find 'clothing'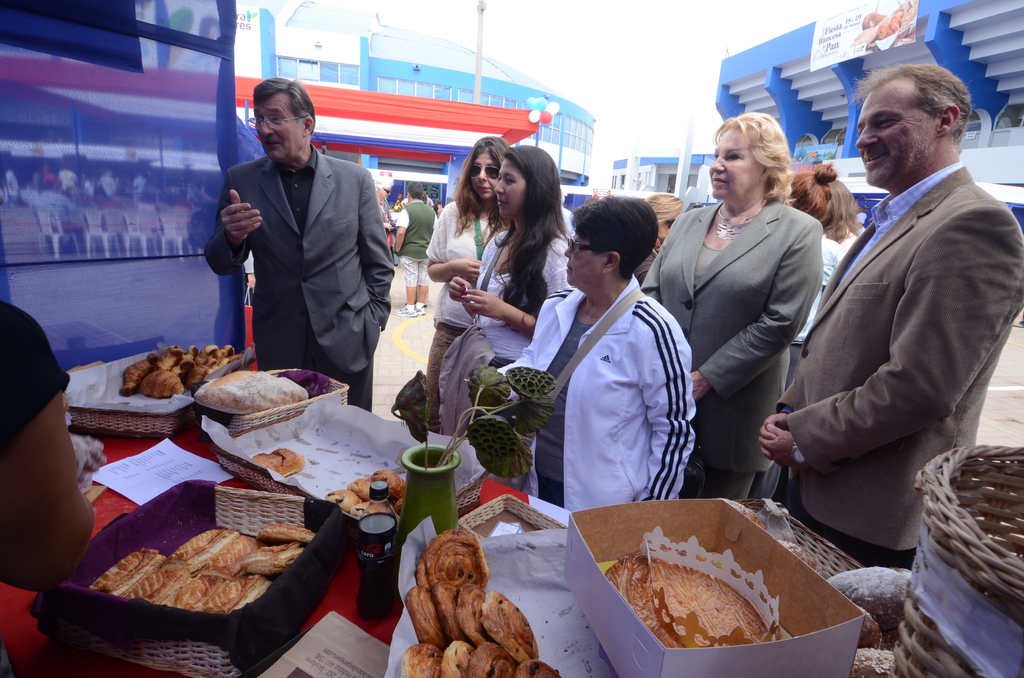
(533, 236, 696, 535)
